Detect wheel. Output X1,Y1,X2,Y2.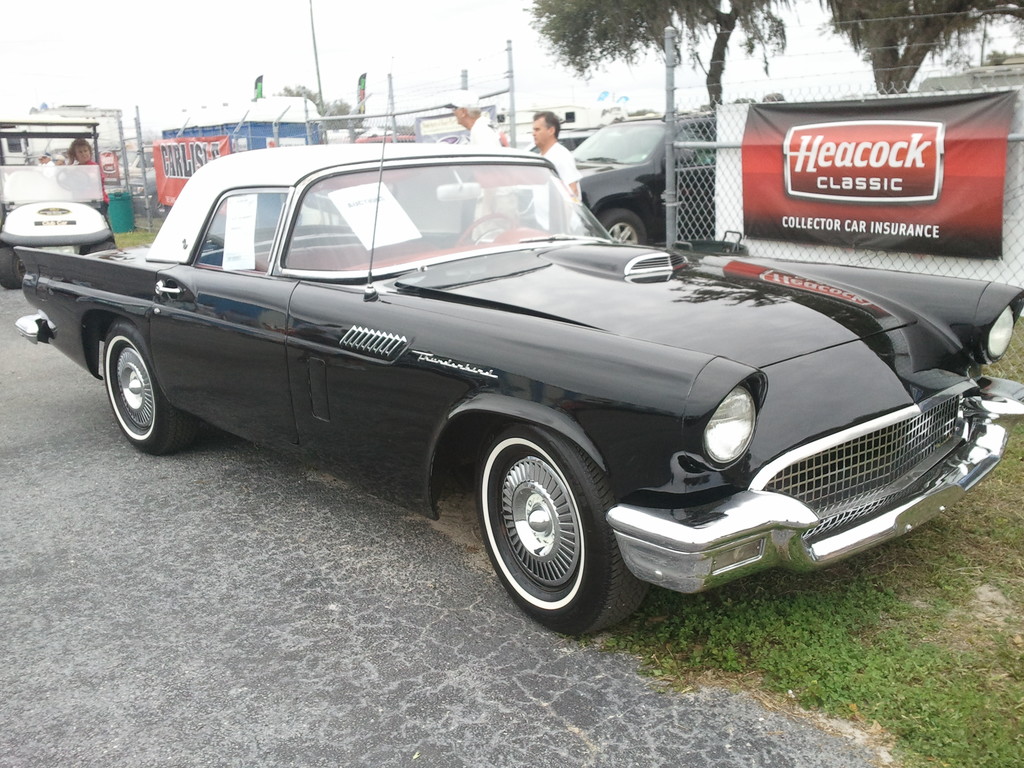
472,416,649,635.
